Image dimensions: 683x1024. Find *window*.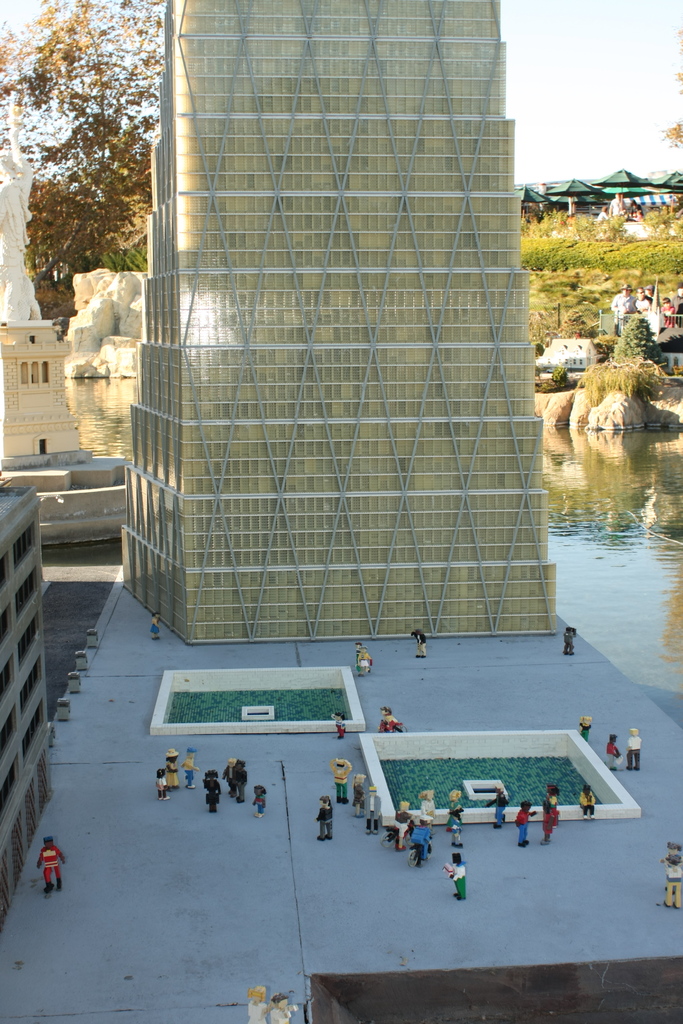
bbox=(21, 698, 47, 766).
